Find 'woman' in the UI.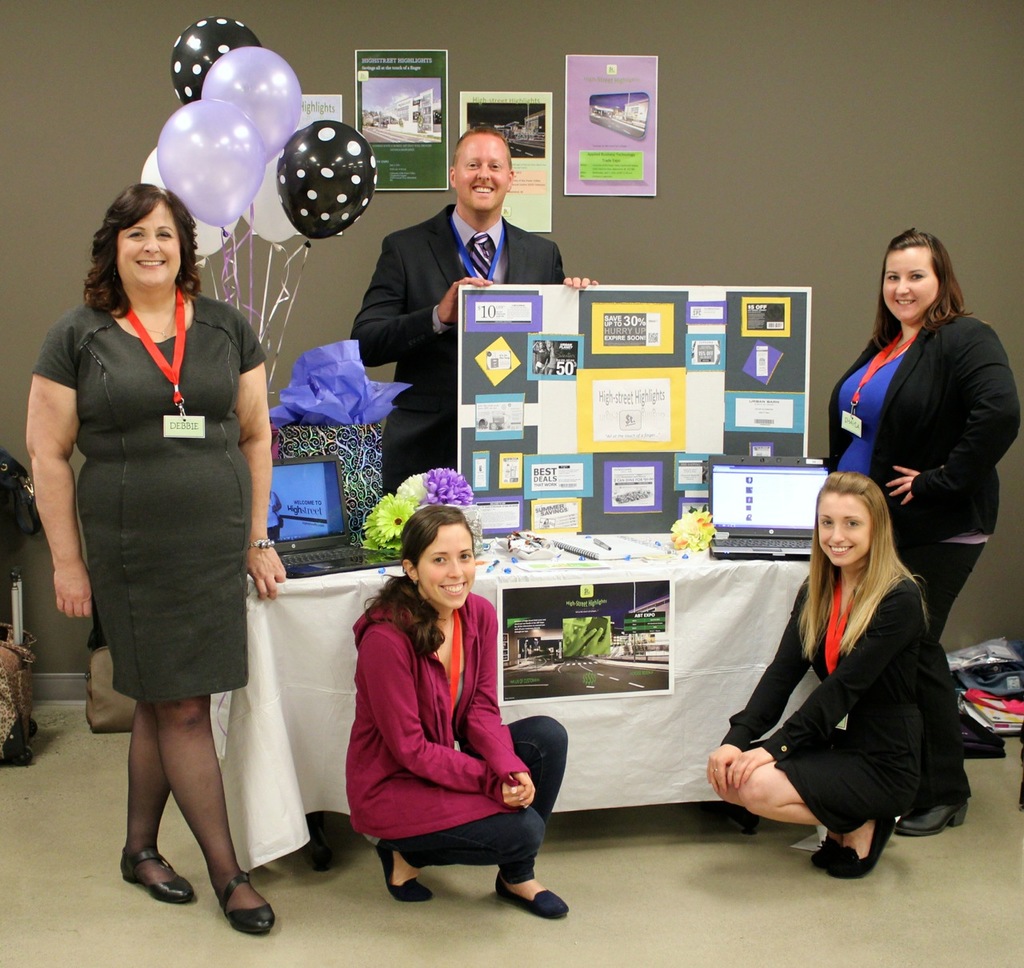
UI element at bbox(709, 467, 954, 869).
